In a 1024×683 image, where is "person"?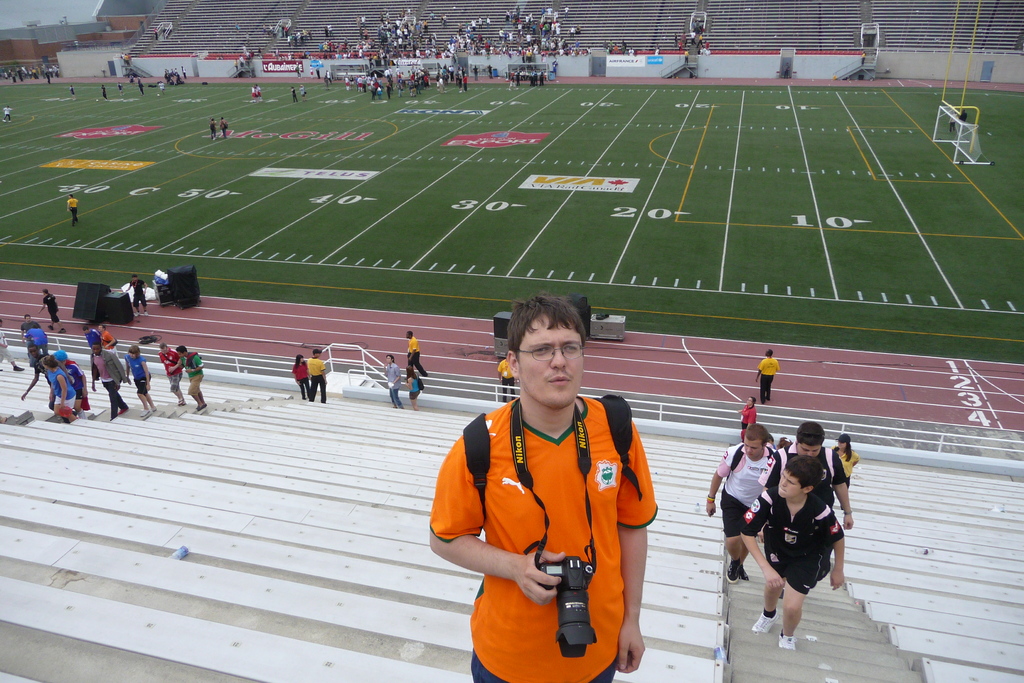
[x1=402, y1=370, x2=423, y2=406].
